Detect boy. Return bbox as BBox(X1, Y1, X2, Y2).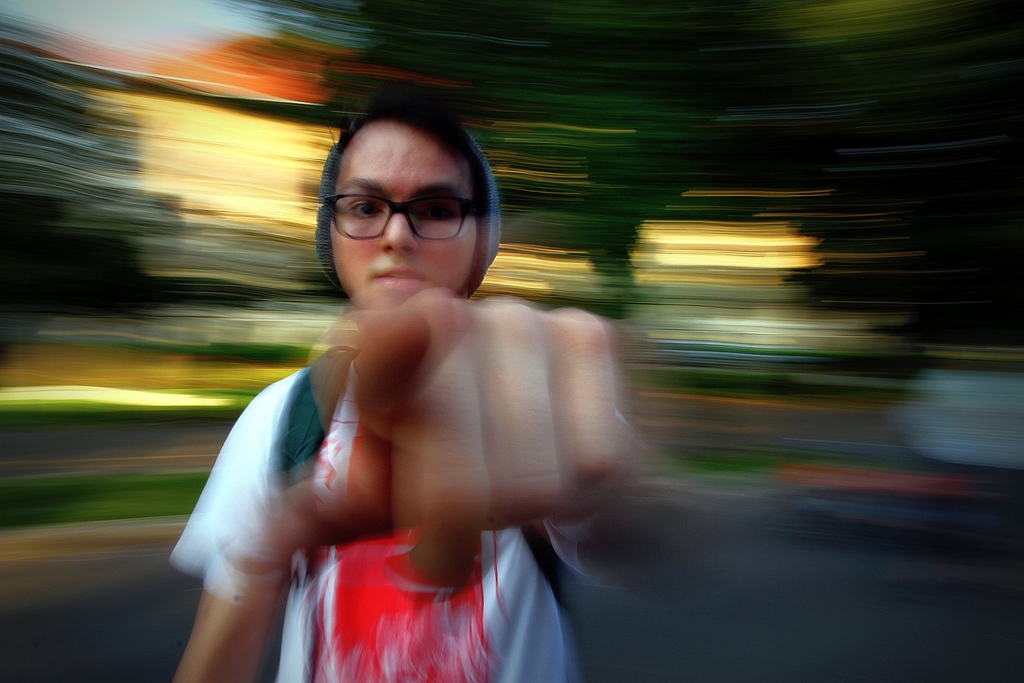
BBox(173, 94, 636, 682).
